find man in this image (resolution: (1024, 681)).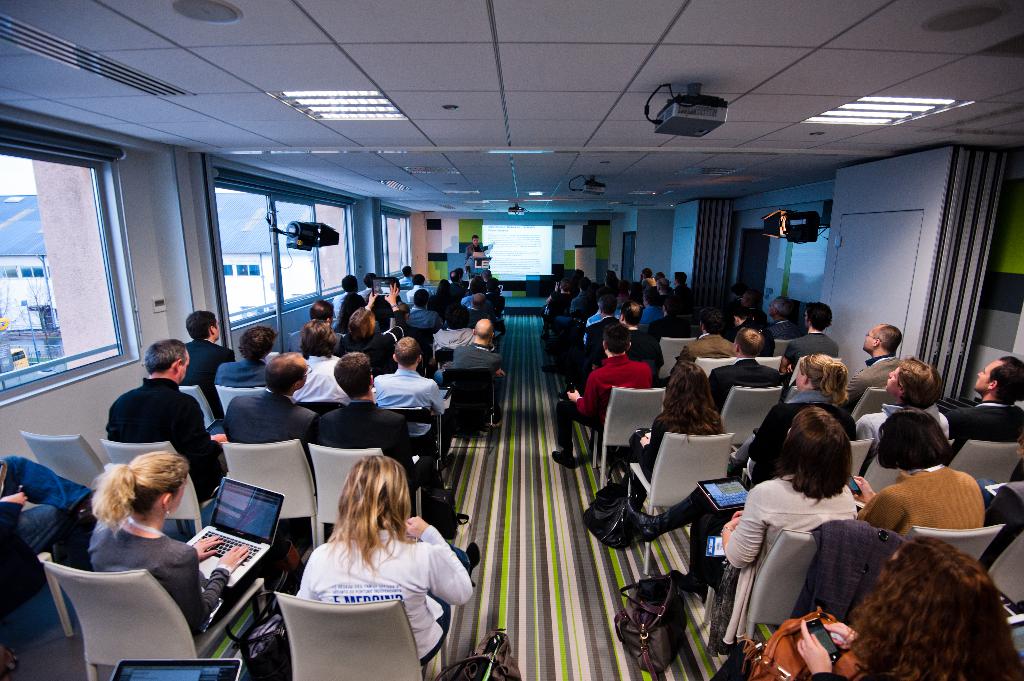
390,268,421,285.
